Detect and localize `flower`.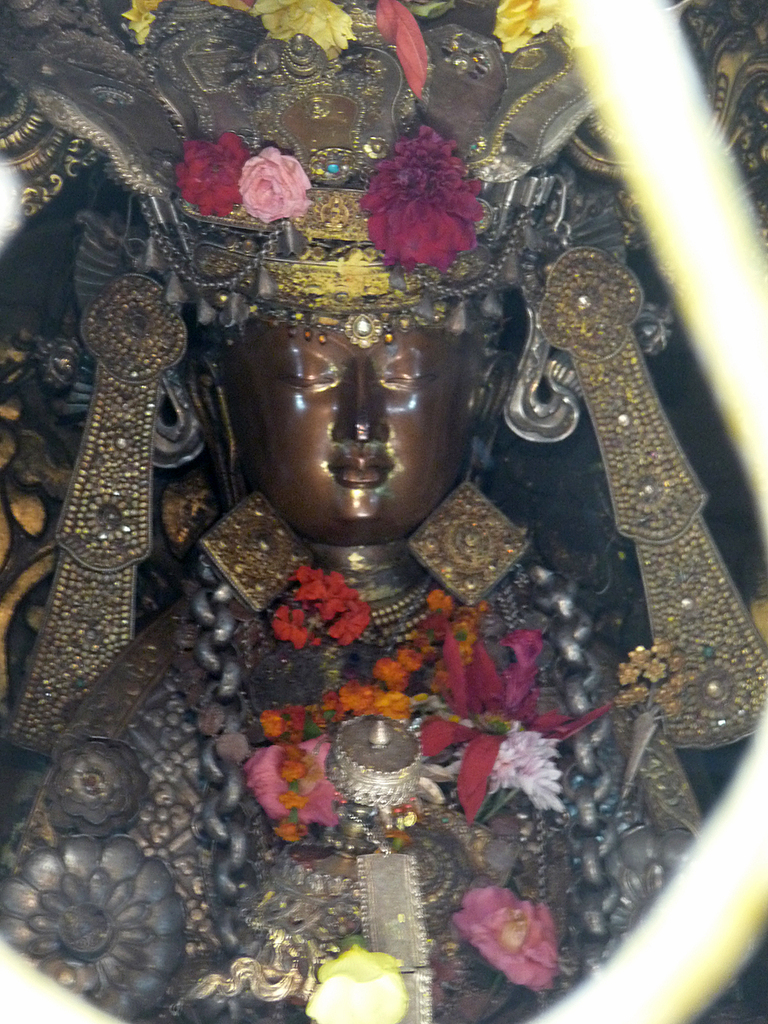
Localized at {"x1": 246, "y1": 0, "x2": 359, "y2": 55}.
